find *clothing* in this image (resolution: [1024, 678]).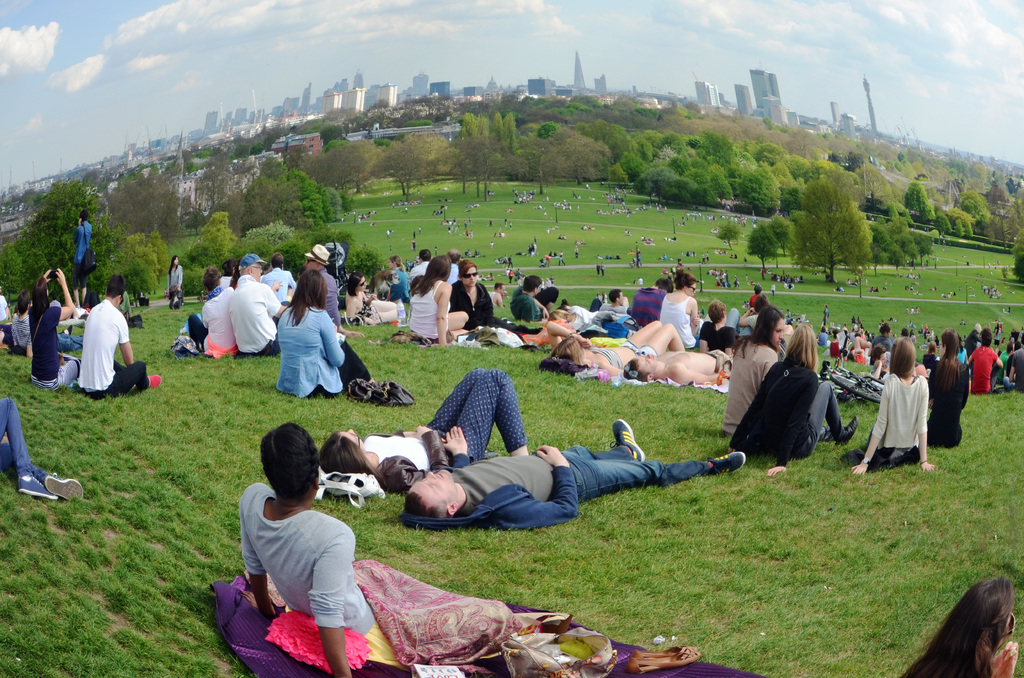
x1=929, y1=358, x2=968, y2=450.
